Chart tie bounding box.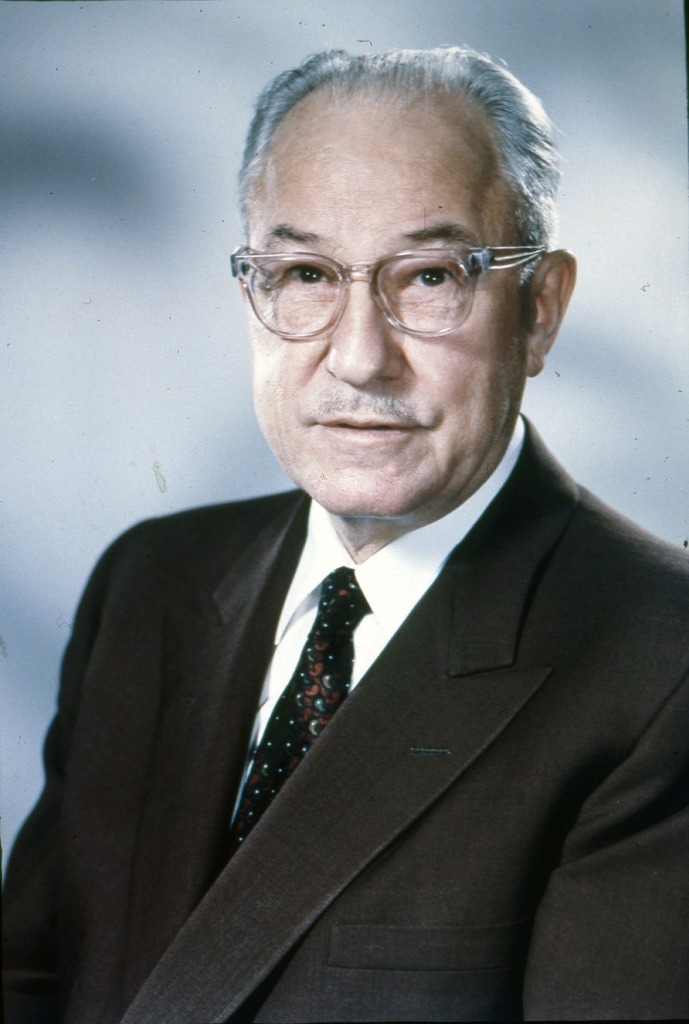
Charted: 233/562/370/855.
